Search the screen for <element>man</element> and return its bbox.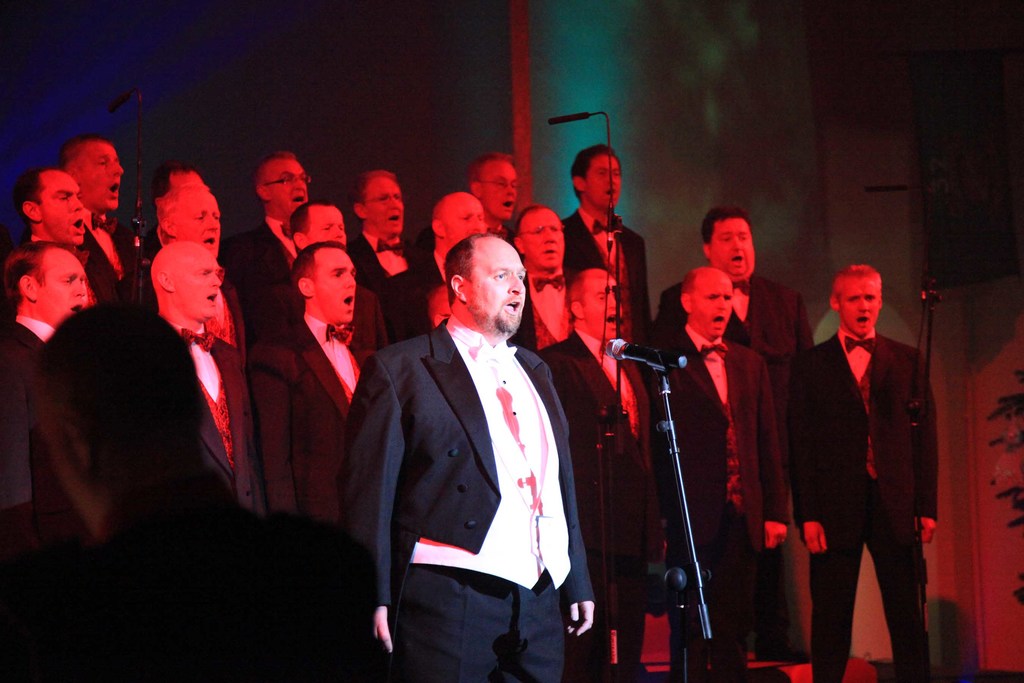
Found: 351, 168, 440, 327.
